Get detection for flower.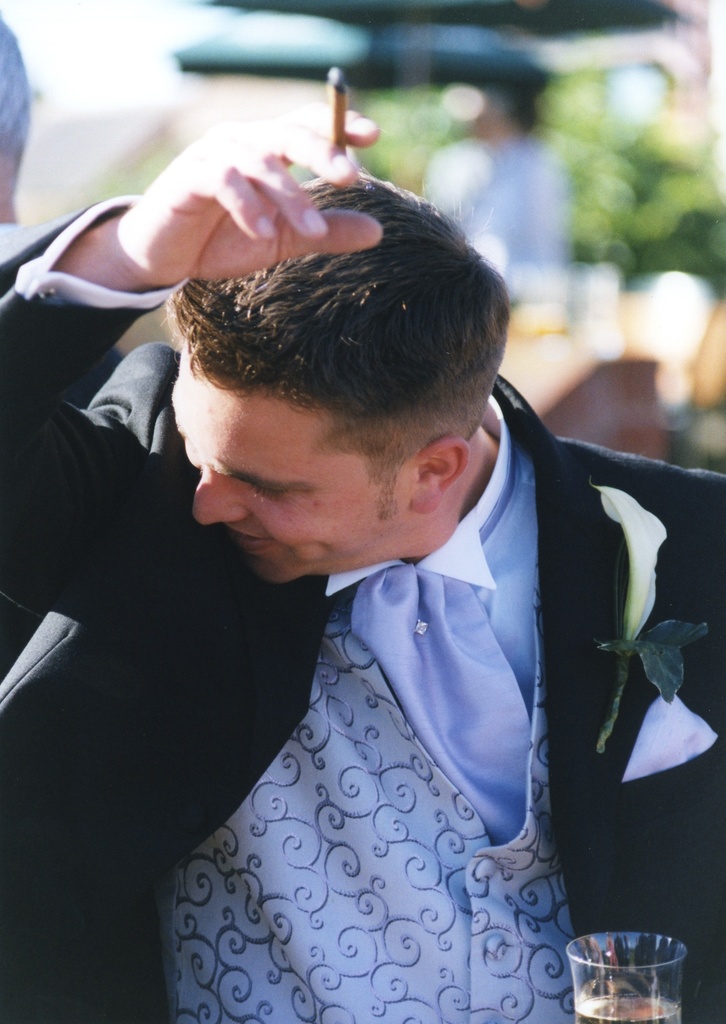
Detection: [586, 473, 667, 657].
